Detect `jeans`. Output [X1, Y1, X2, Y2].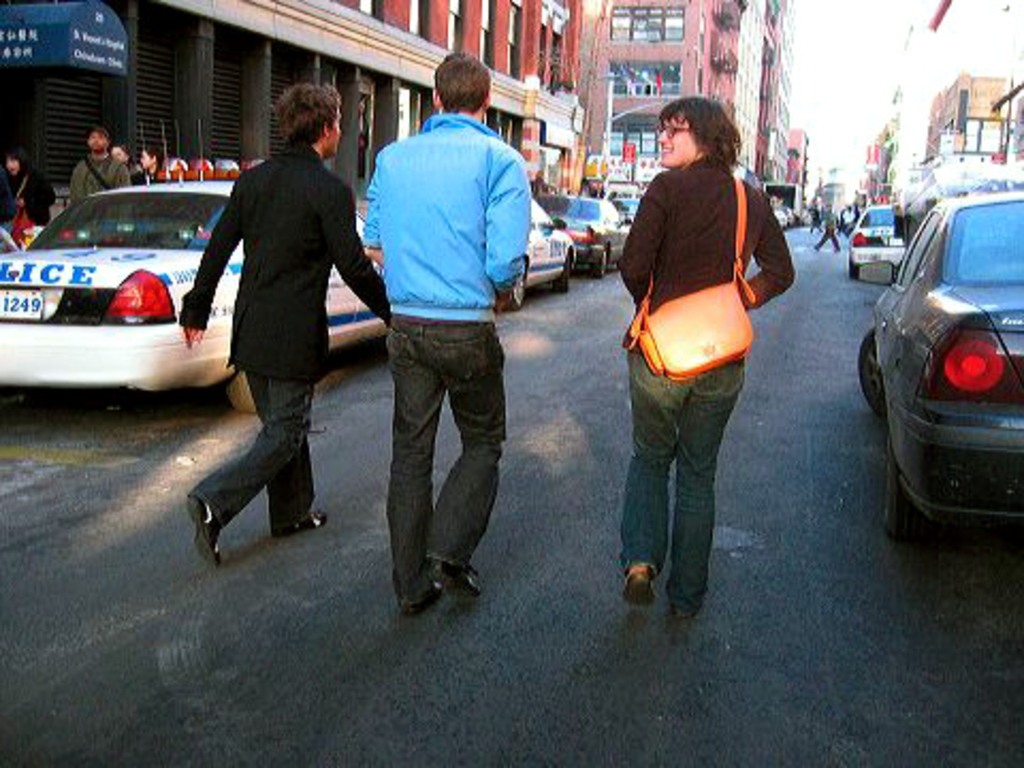
[190, 369, 320, 523].
